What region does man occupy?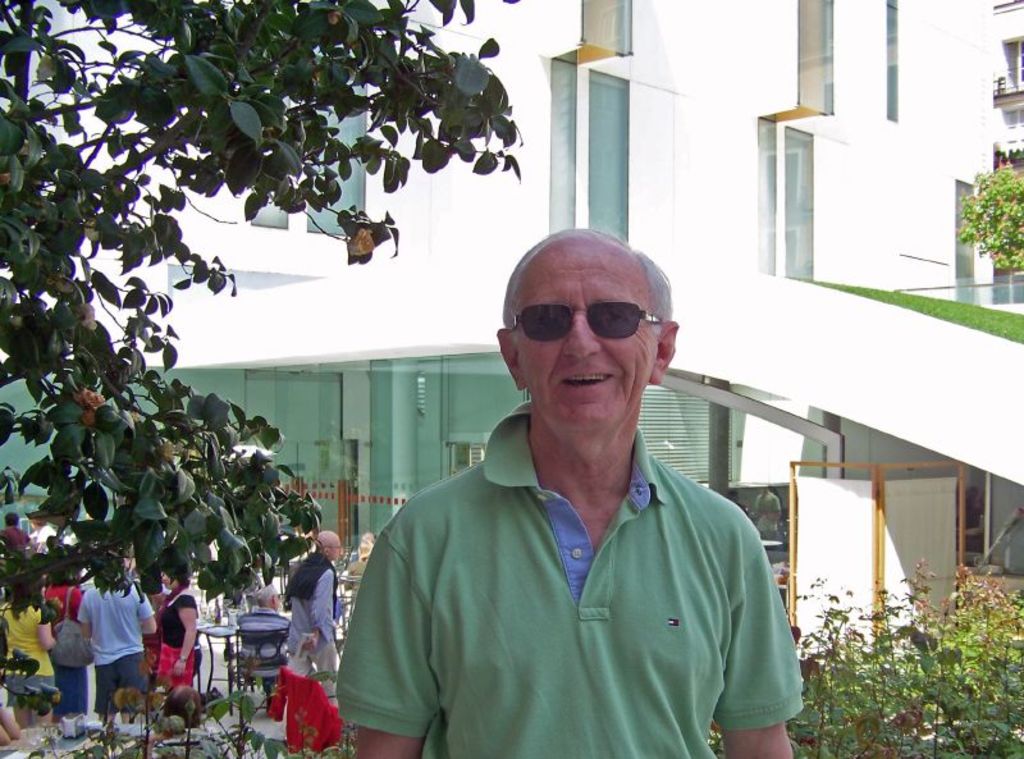
l=237, t=587, r=293, b=703.
